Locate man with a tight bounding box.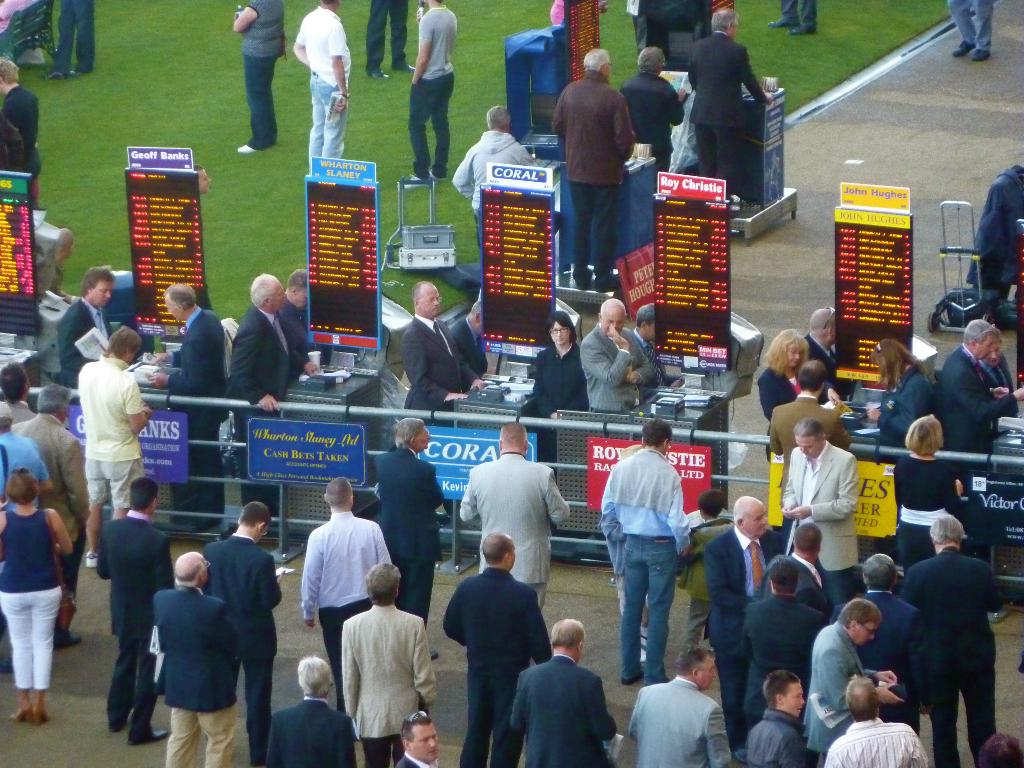
(500,610,614,767).
